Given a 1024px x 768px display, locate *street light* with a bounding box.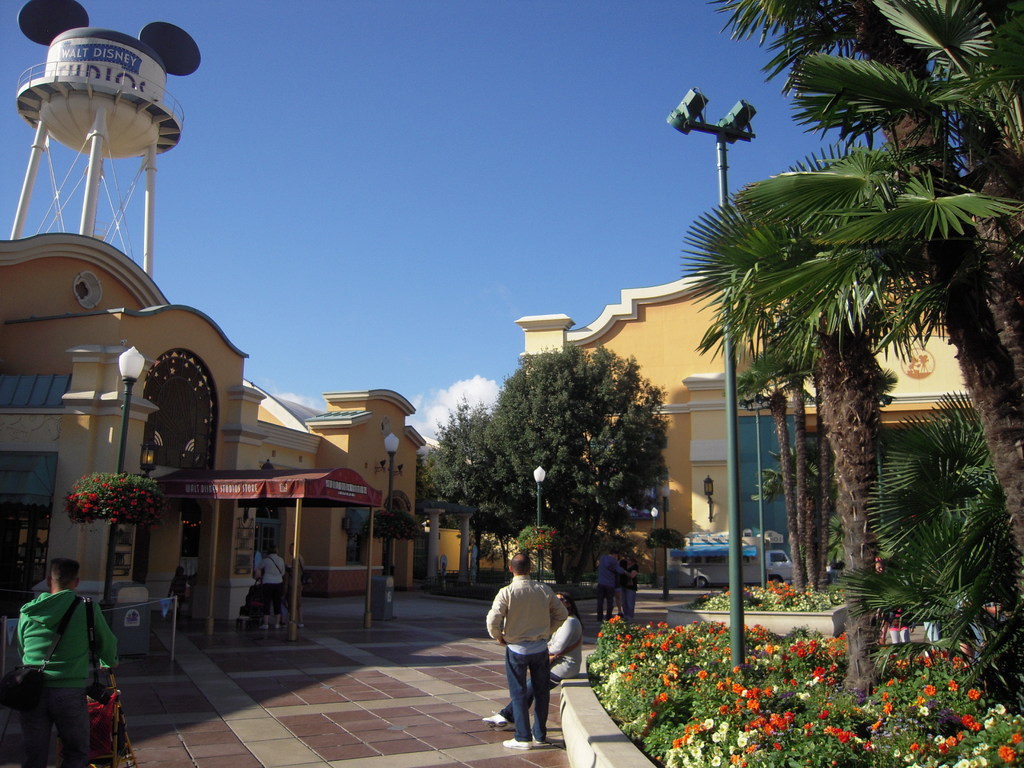
Located: pyautogui.locateOnScreen(381, 431, 402, 573).
